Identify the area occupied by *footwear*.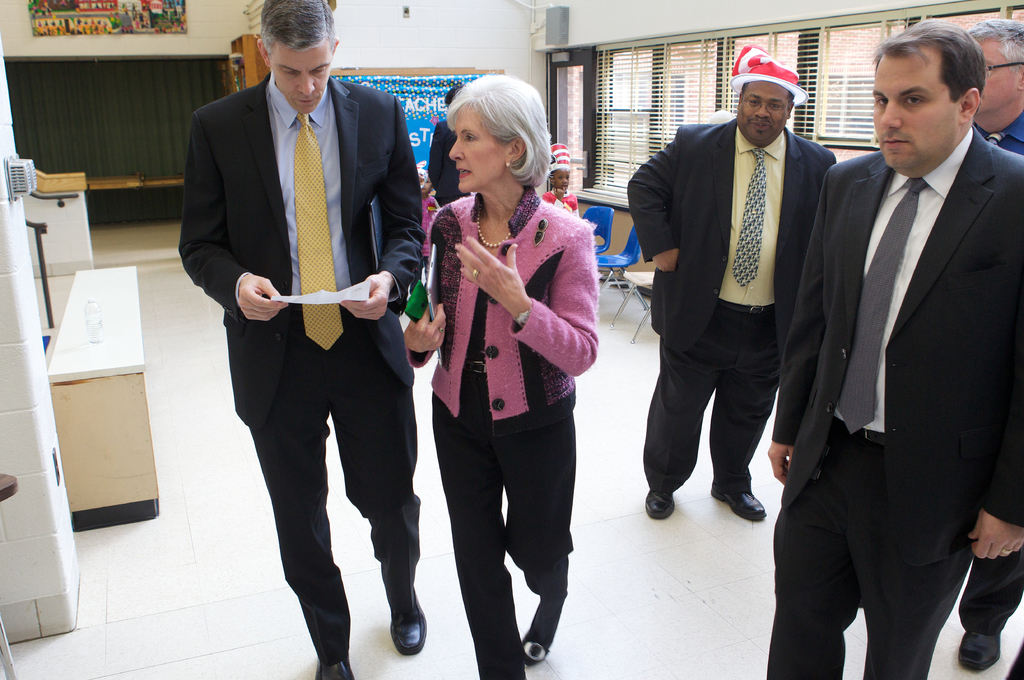
Area: 520/594/560/668.
